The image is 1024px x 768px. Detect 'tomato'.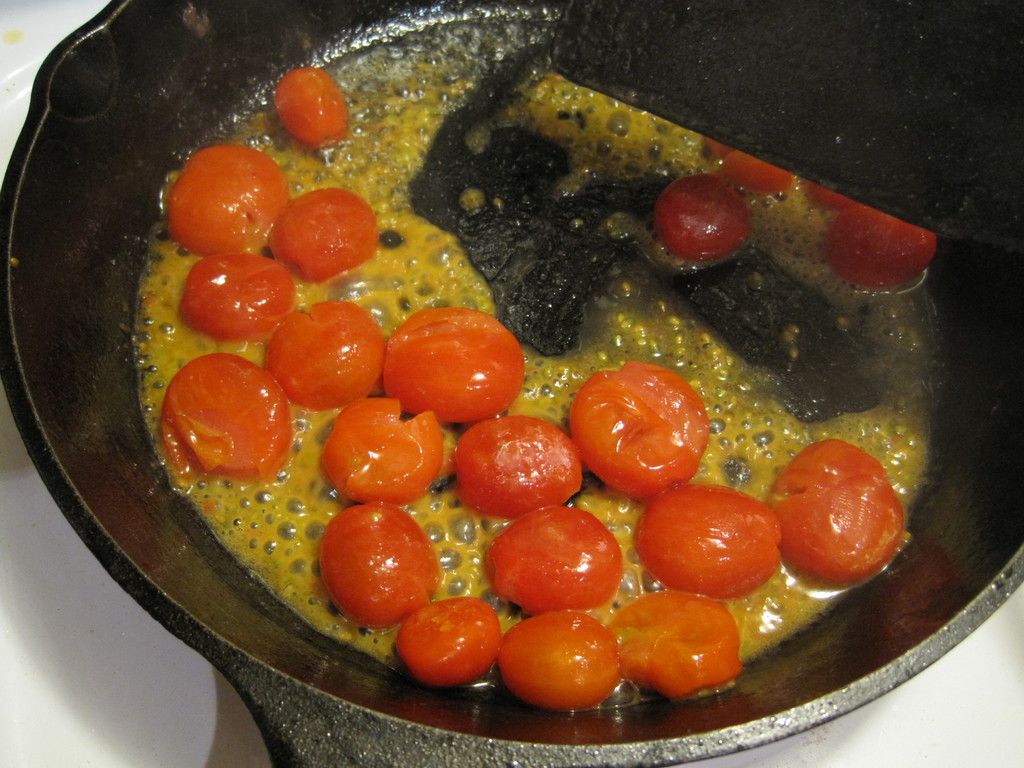
Detection: crop(271, 67, 350, 154).
